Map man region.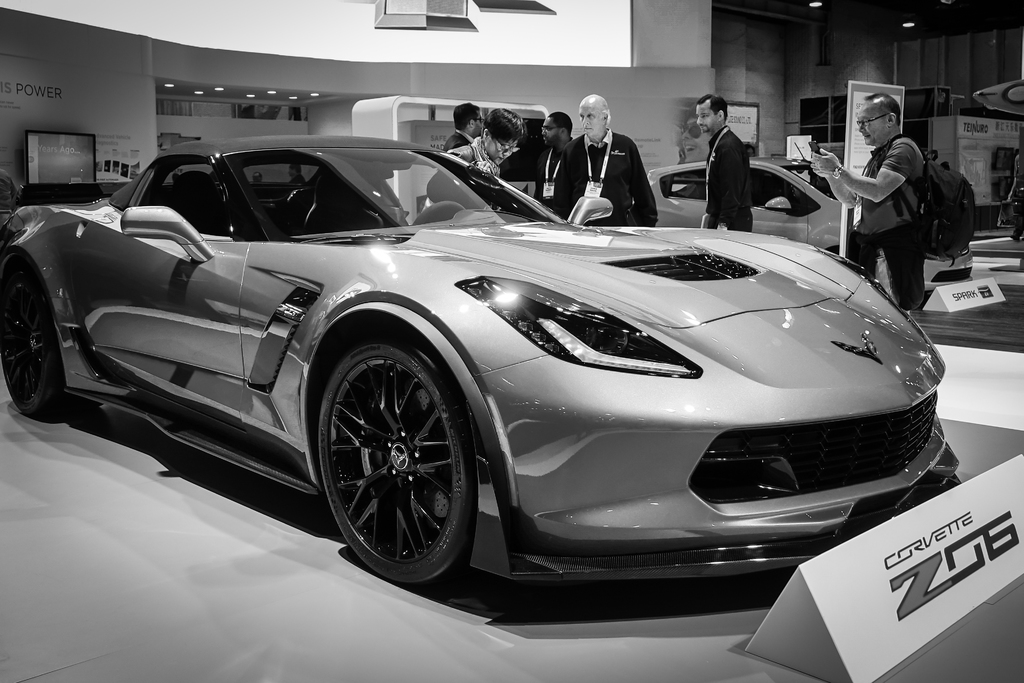
Mapped to 701,85,758,226.
